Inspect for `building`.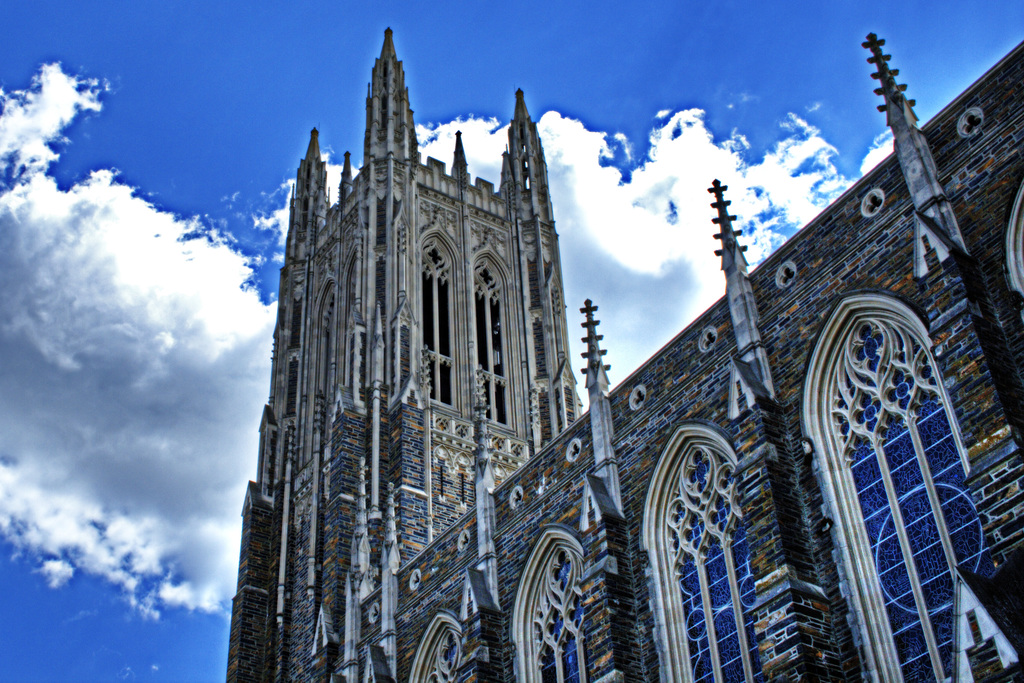
Inspection: region(221, 22, 1023, 682).
